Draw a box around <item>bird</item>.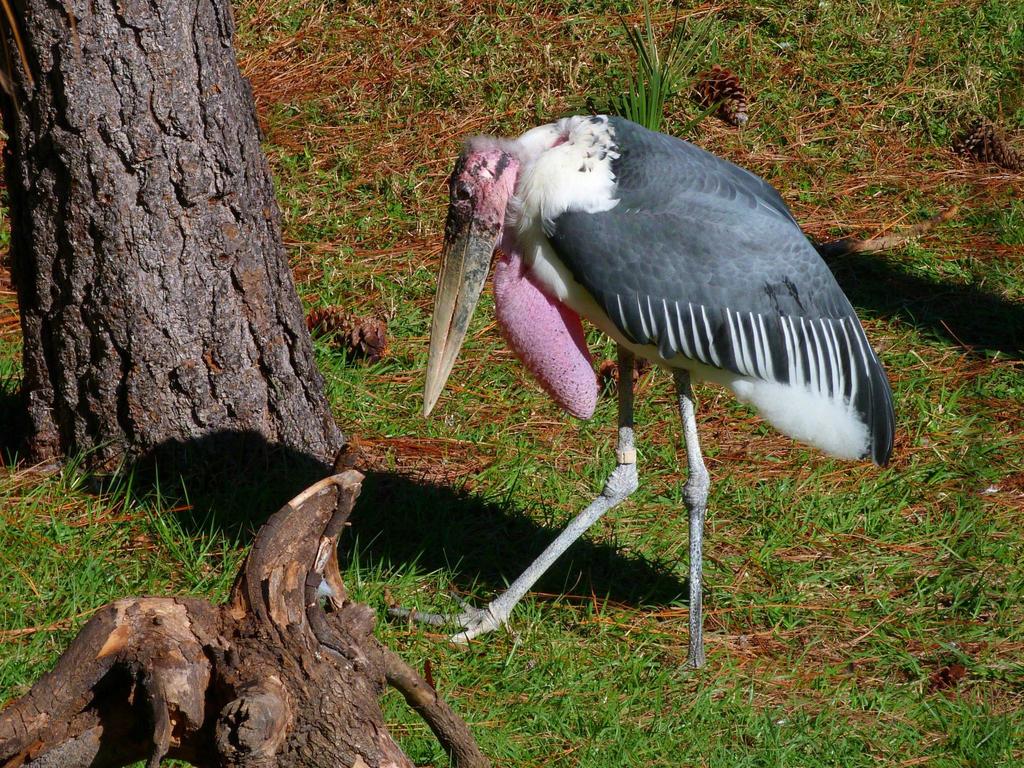
437/138/865/617.
